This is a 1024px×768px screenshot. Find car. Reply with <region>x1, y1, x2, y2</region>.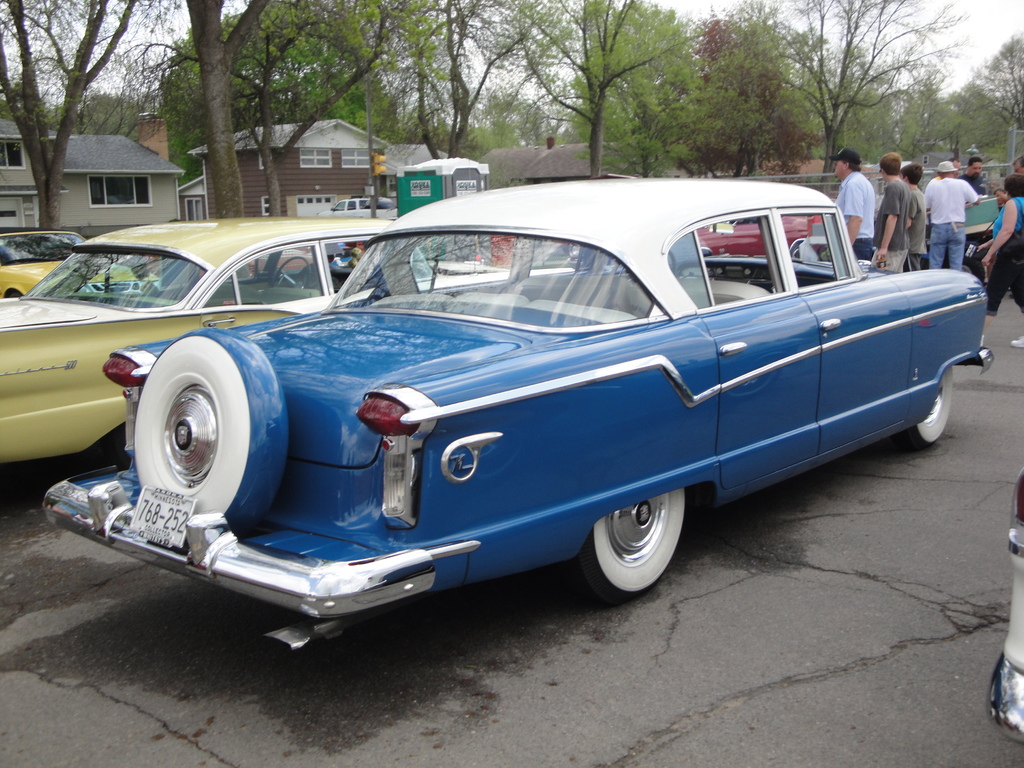
<region>0, 217, 507, 471</region>.
